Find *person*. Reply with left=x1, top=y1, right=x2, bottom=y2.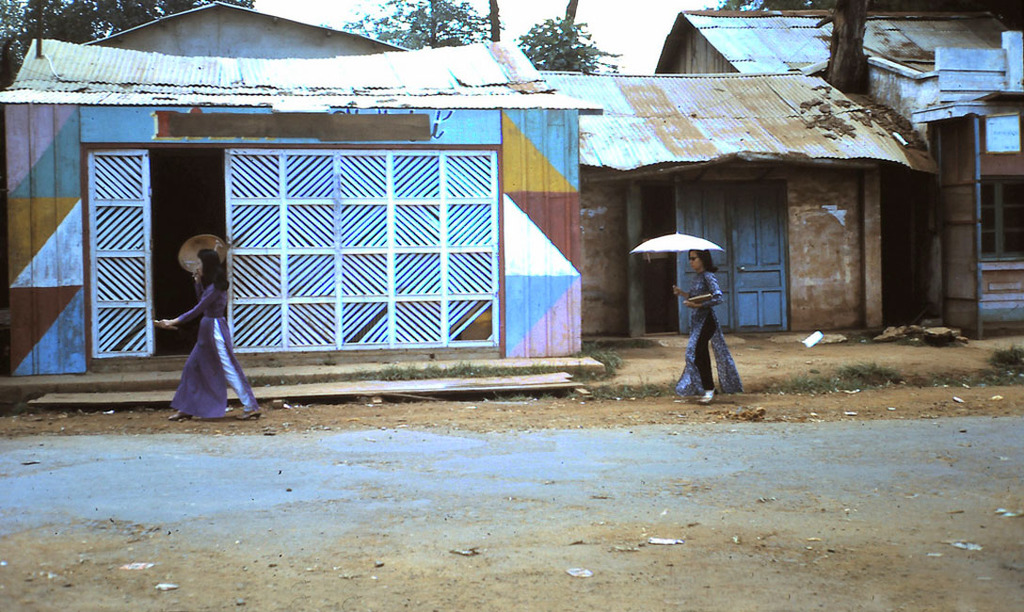
left=673, top=245, right=741, bottom=404.
